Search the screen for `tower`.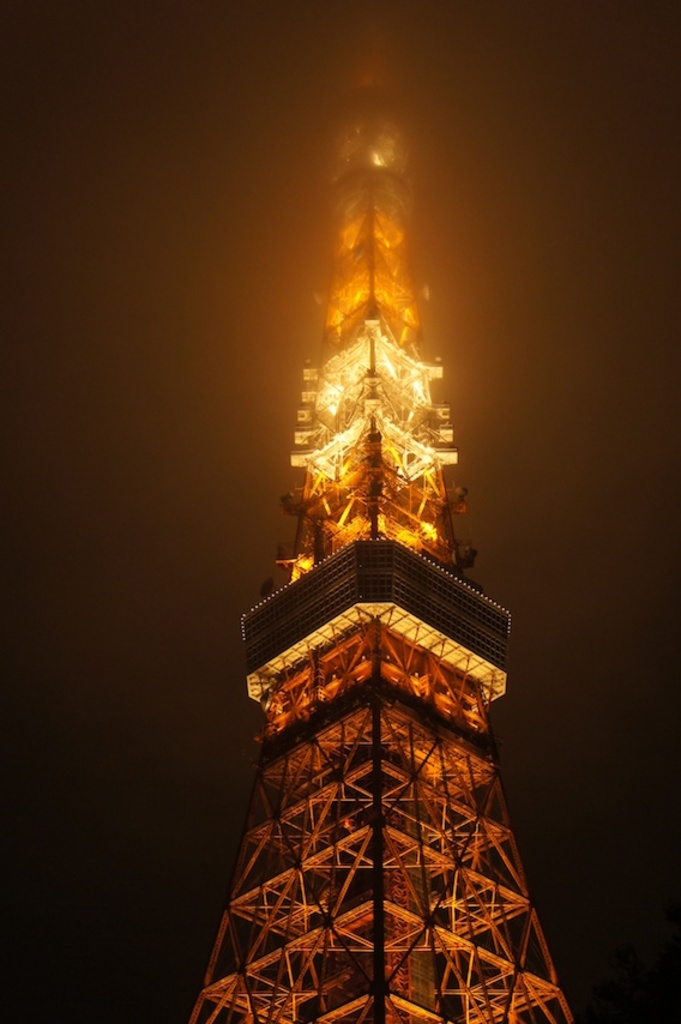
Found at 223 78 517 915.
